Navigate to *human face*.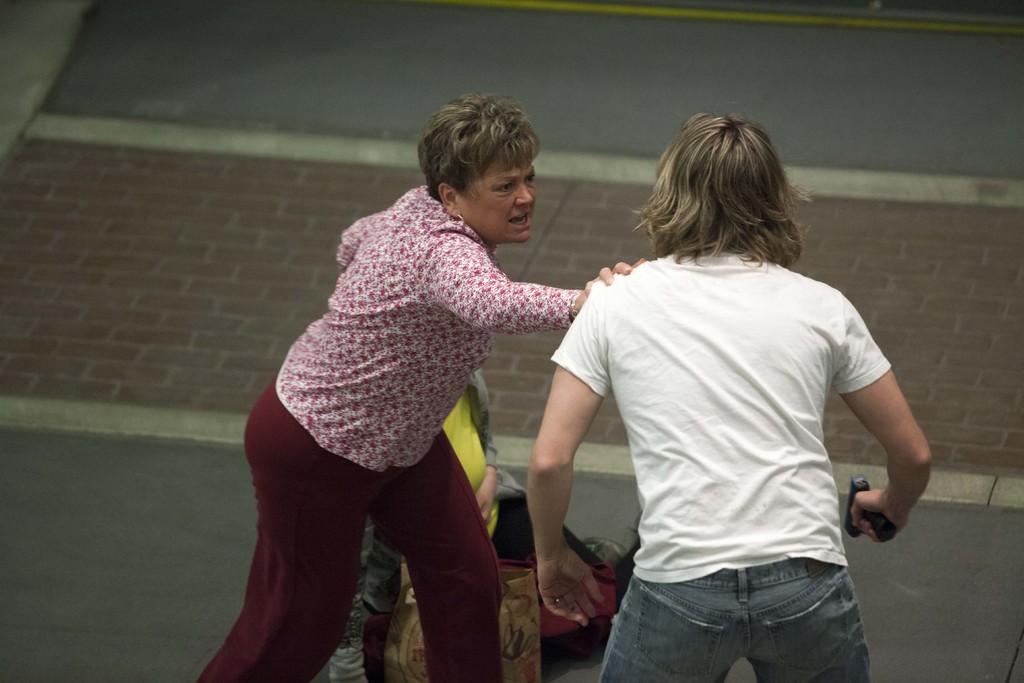
Navigation target: box(454, 156, 539, 244).
